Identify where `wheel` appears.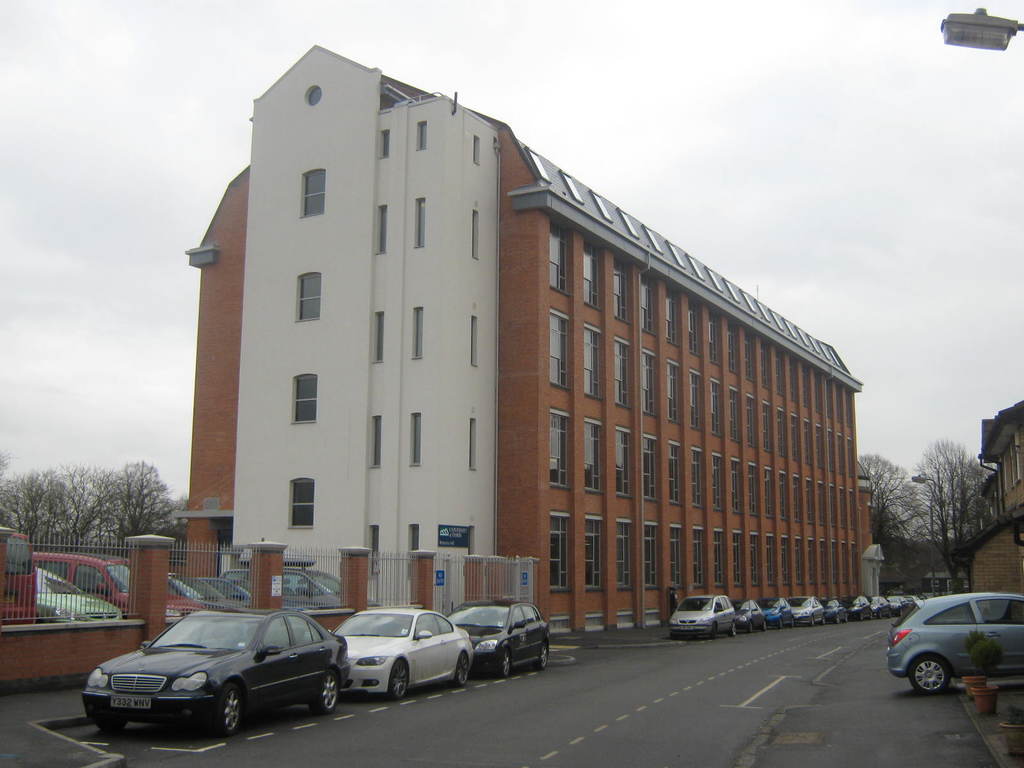
Appears at box=[747, 621, 755, 634].
